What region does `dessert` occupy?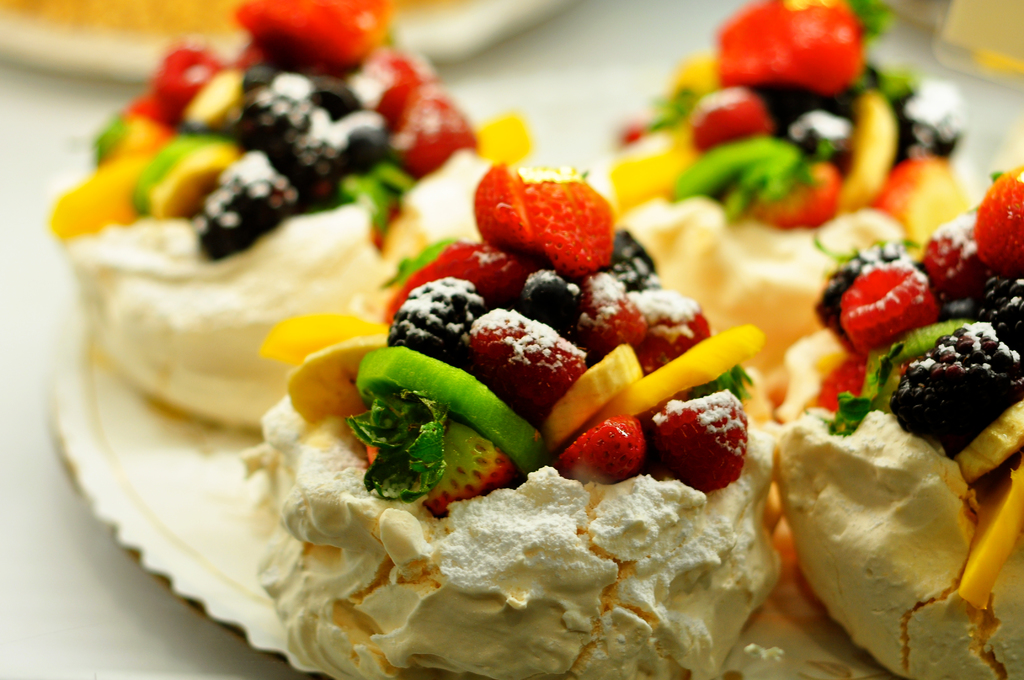
select_region(49, 0, 1023, 675).
